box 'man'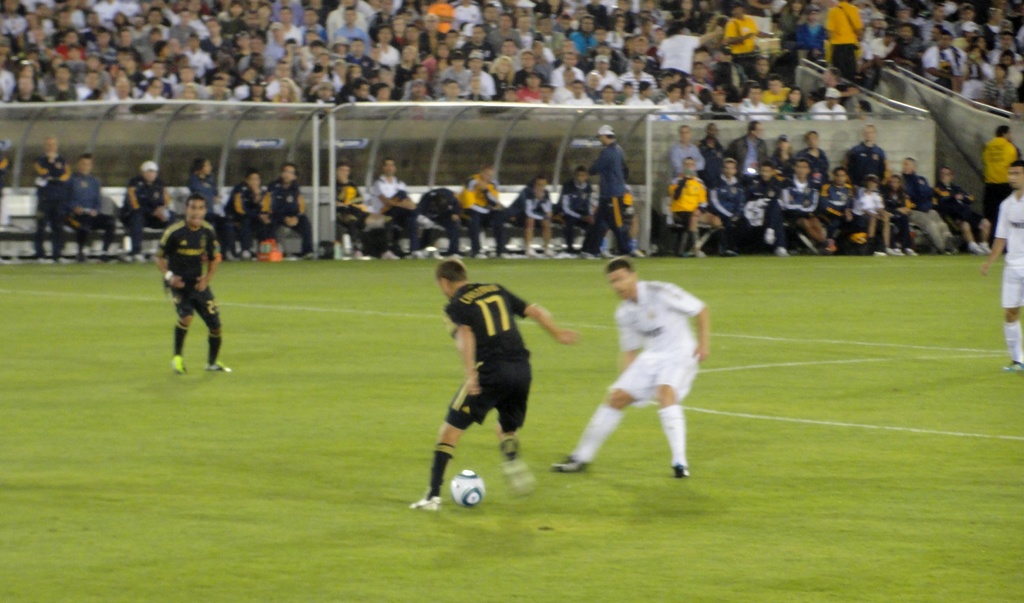
{"x1": 120, "y1": 161, "x2": 177, "y2": 264}
